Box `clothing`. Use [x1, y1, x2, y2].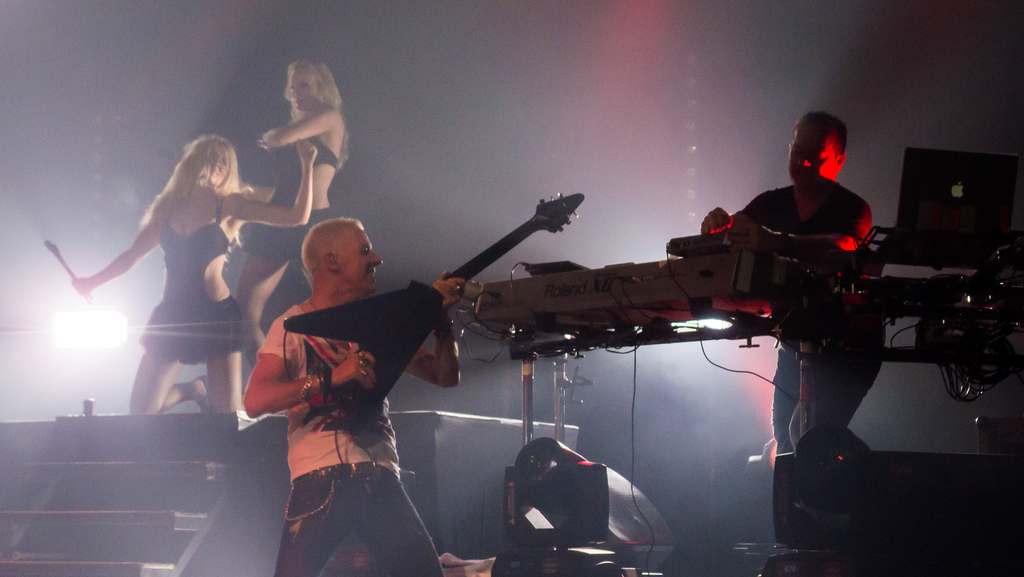
[732, 182, 880, 459].
